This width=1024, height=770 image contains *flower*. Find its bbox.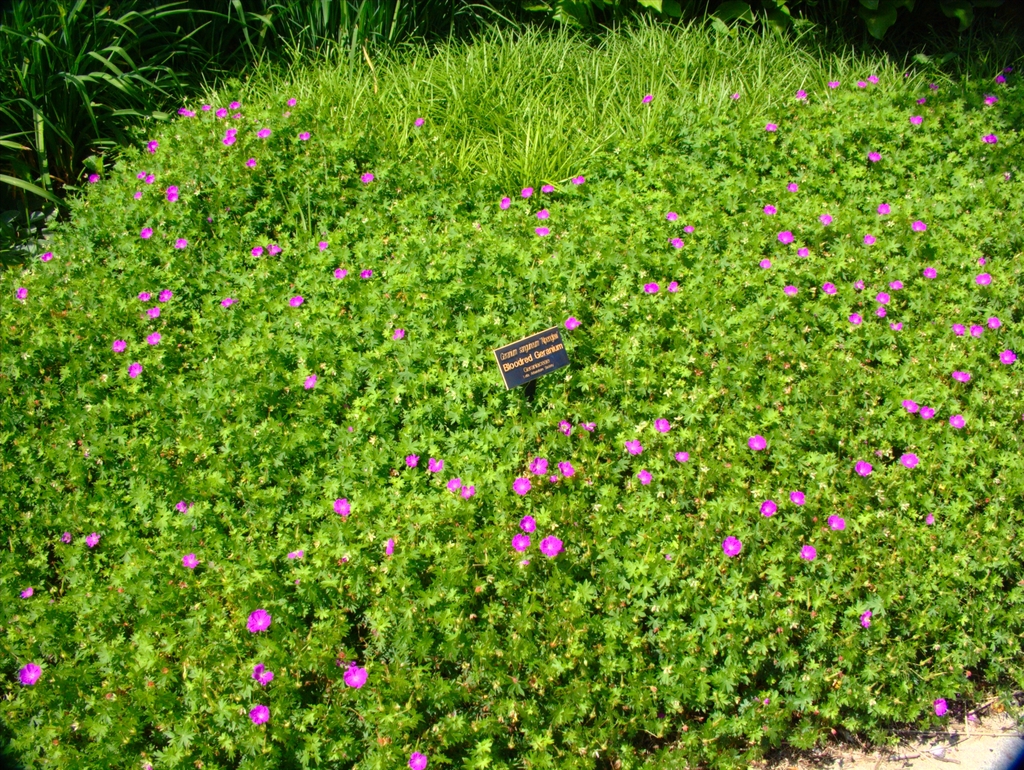
pyautogui.locateOnScreen(244, 607, 273, 634).
